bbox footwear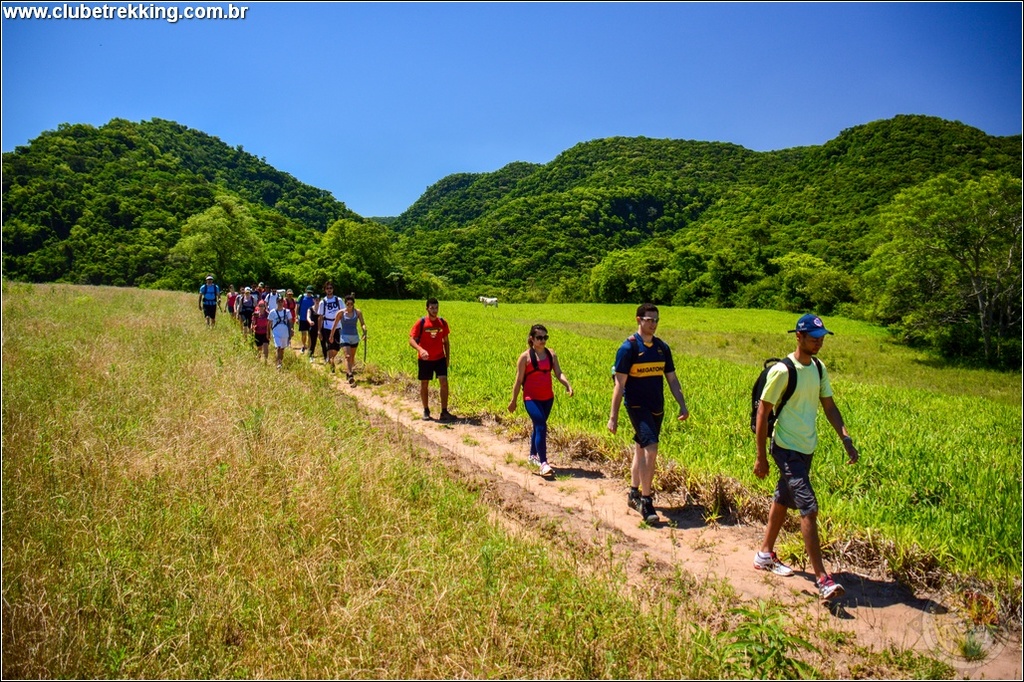
crop(306, 342, 315, 366)
